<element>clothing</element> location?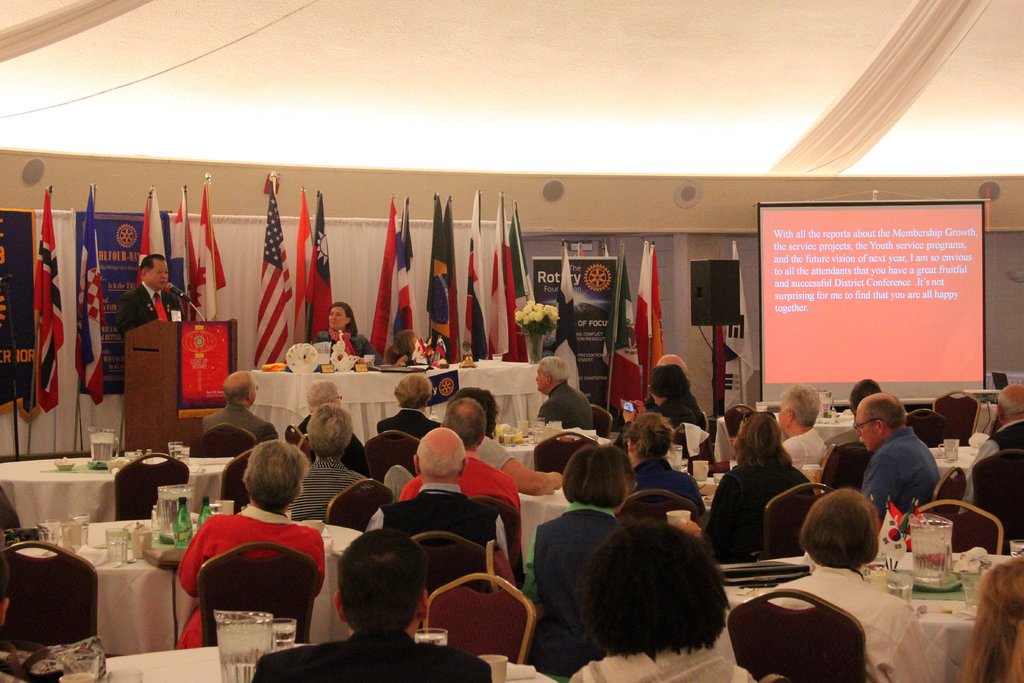
{"left": 776, "top": 575, "right": 928, "bottom": 674}
